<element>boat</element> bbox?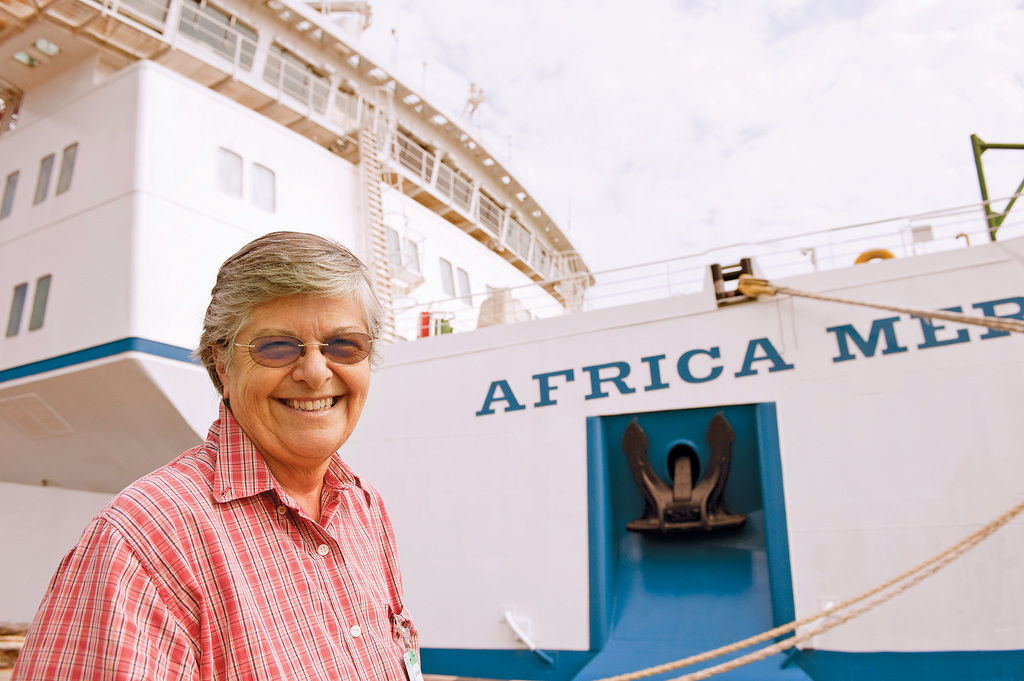
(0, 0, 1023, 680)
